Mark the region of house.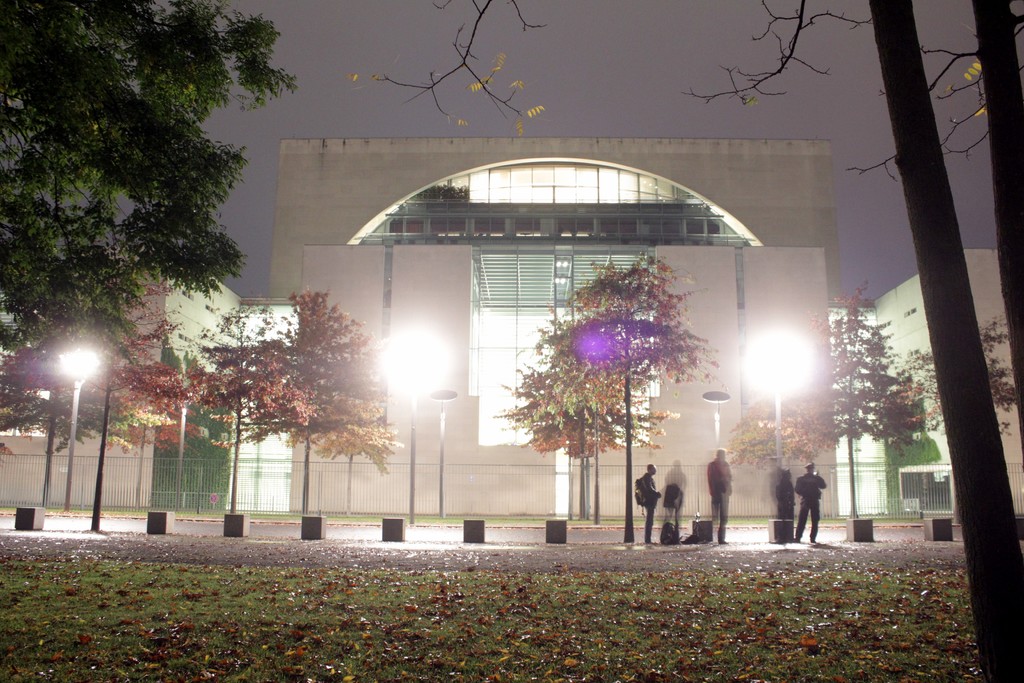
Region: bbox=(0, 236, 246, 532).
